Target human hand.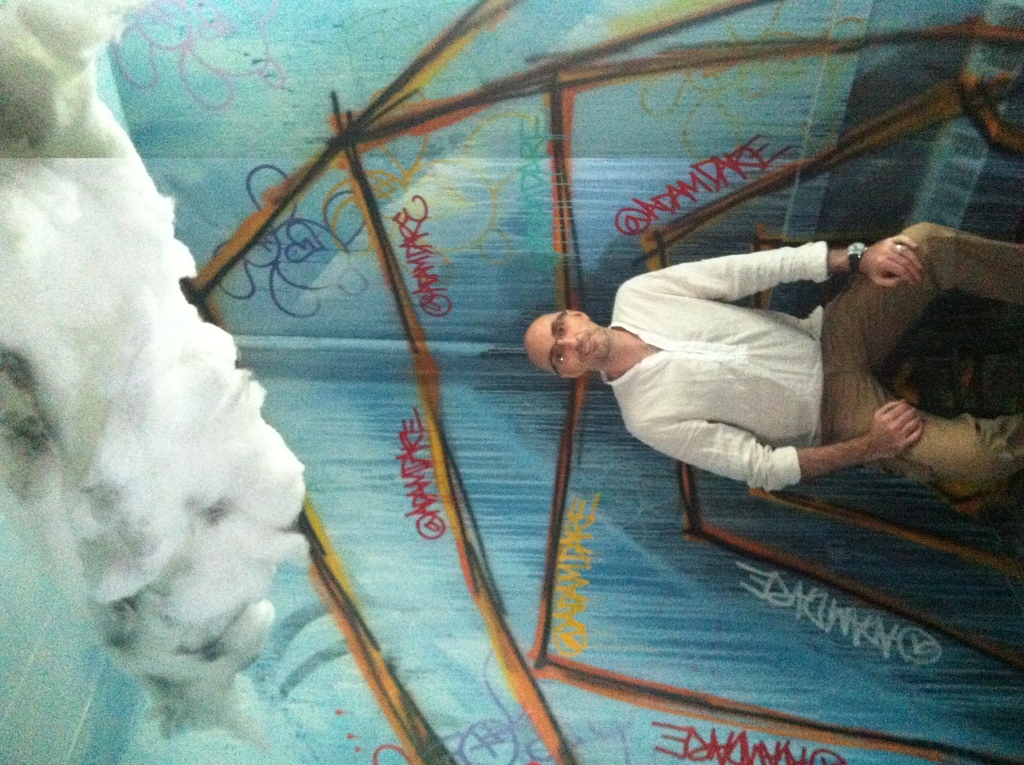
Target region: (860, 231, 927, 289).
